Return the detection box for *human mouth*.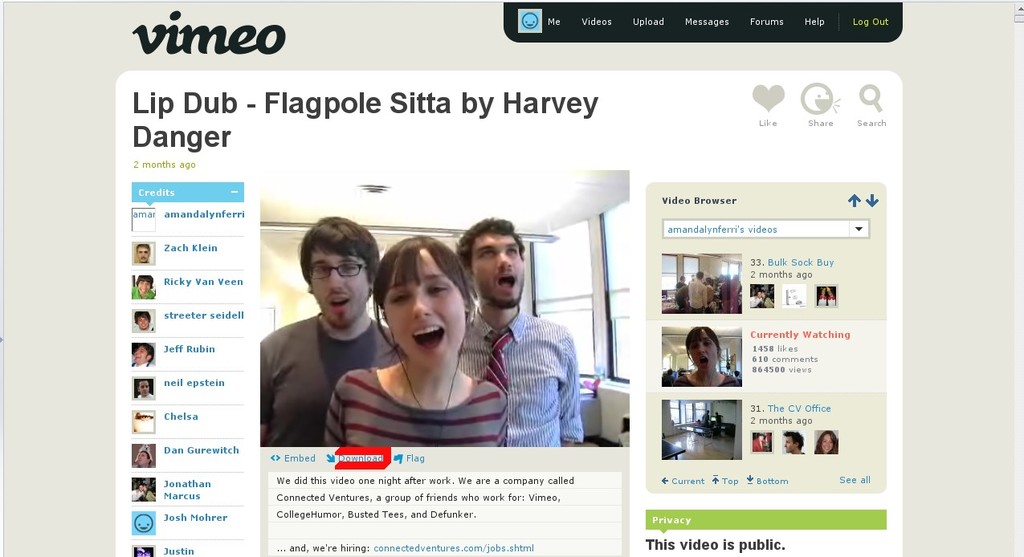
region(410, 326, 445, 353).
